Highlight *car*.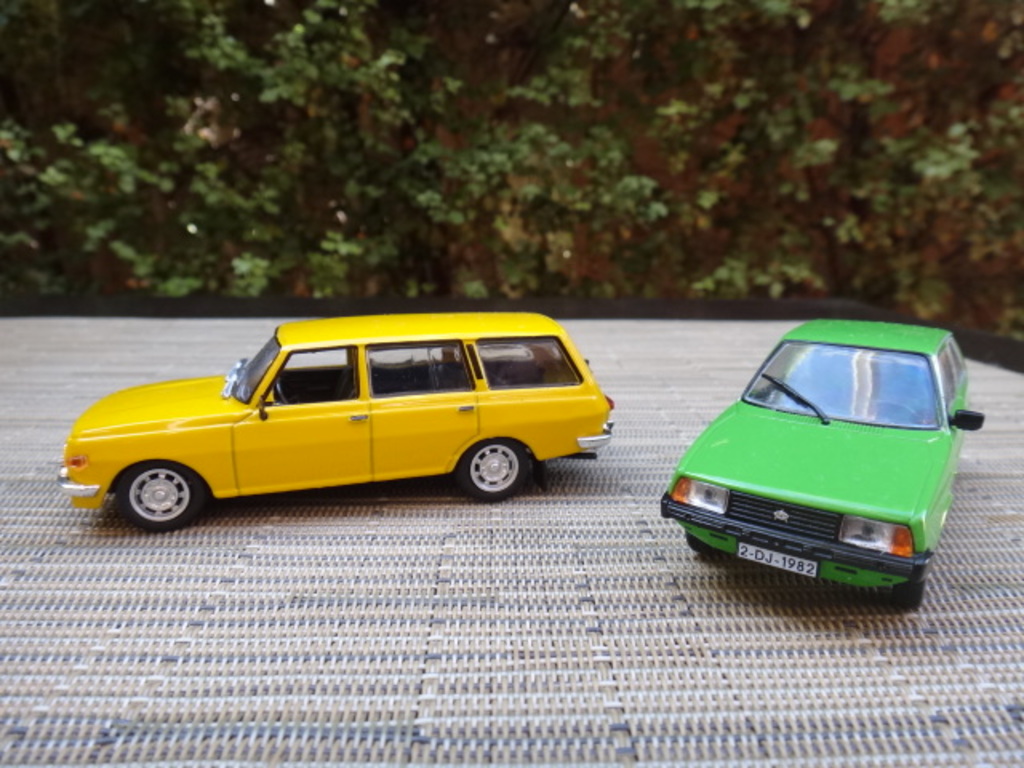
Highlighted region: <box>59,309,618,533</box>.
